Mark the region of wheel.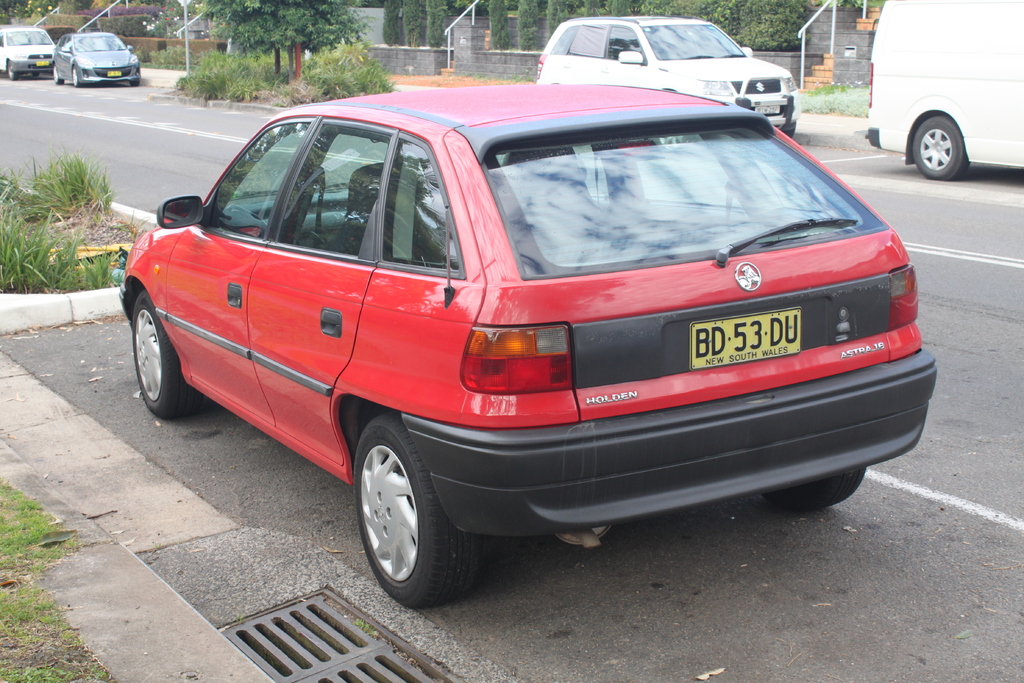
Region: detection(31, 73, 40, 76).
